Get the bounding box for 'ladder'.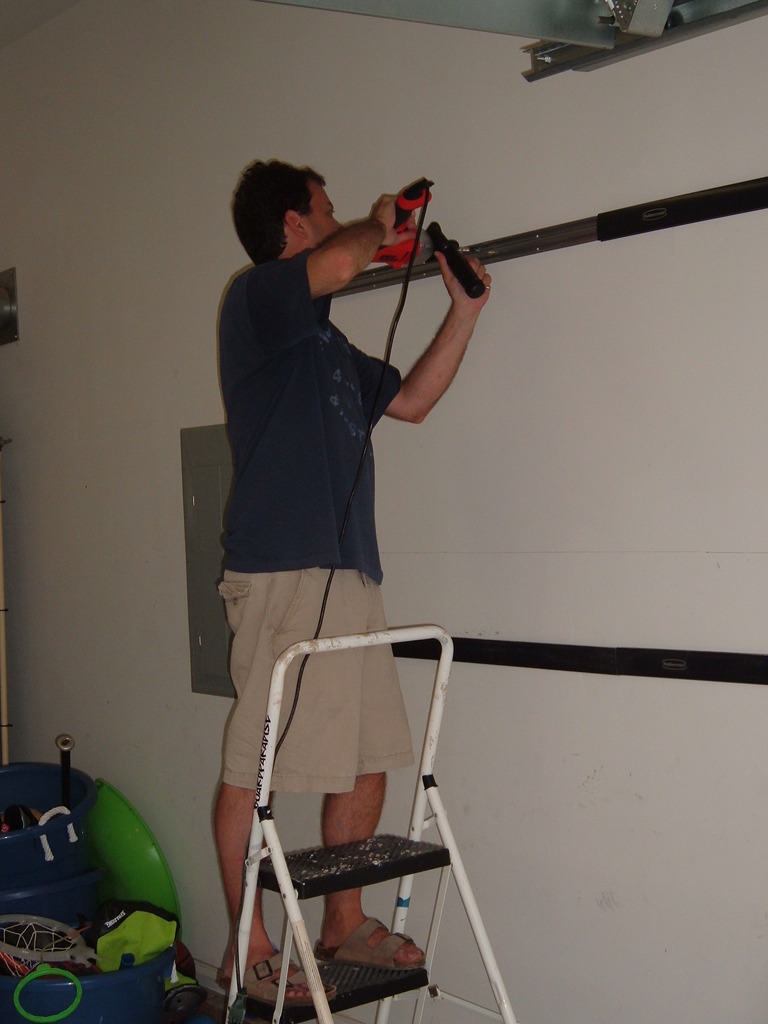
222:623:518:1023.
